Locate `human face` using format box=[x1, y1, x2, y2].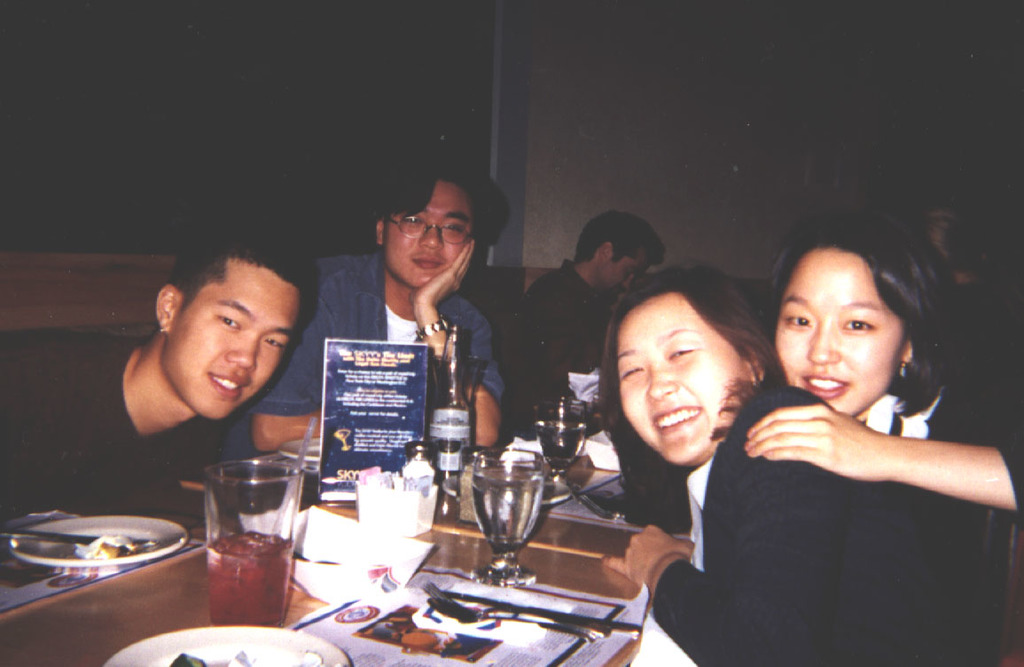
box=[378, 178, 481, 291].
